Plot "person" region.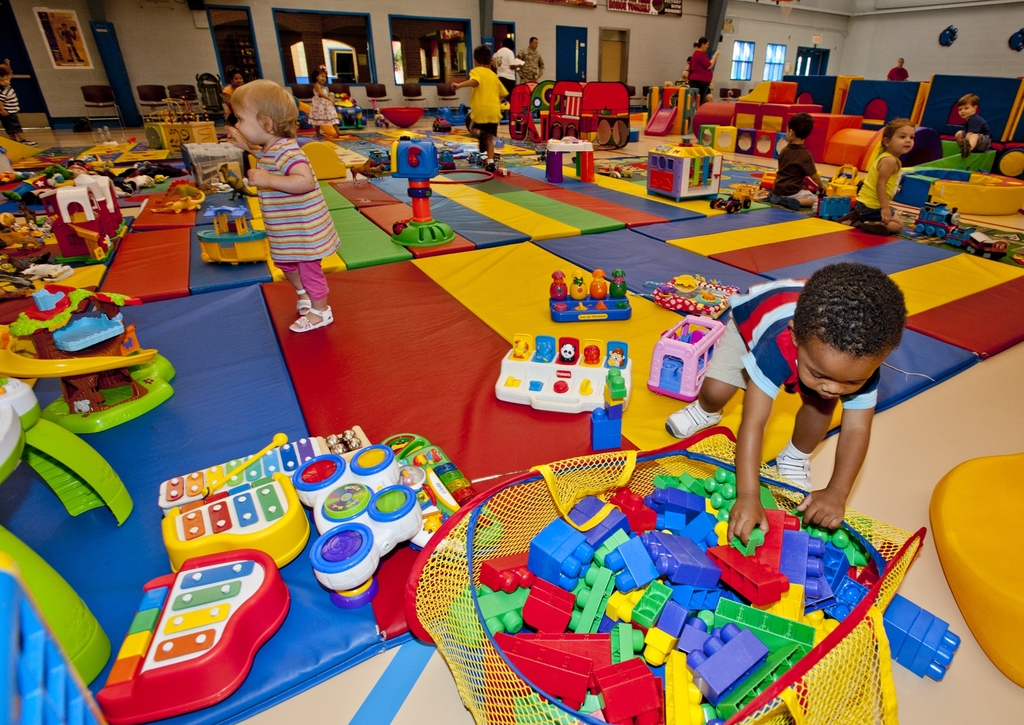
Plotted at 685, 36, 719, 105.
